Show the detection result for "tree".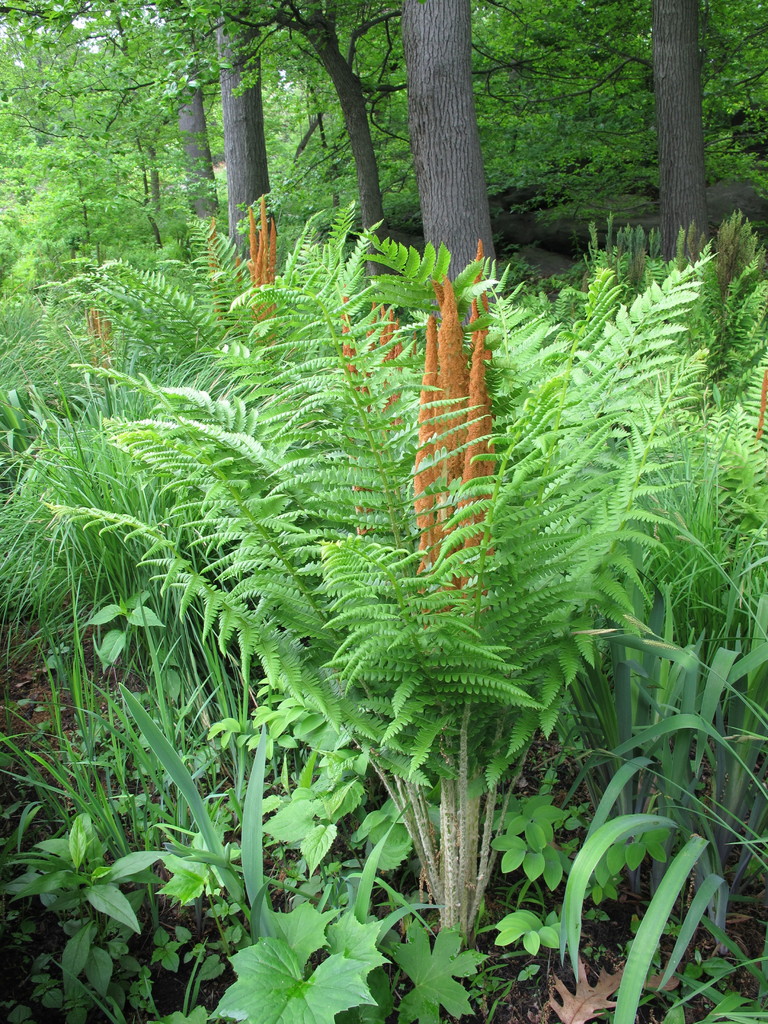
Rect(639, 0, 726, 347).
